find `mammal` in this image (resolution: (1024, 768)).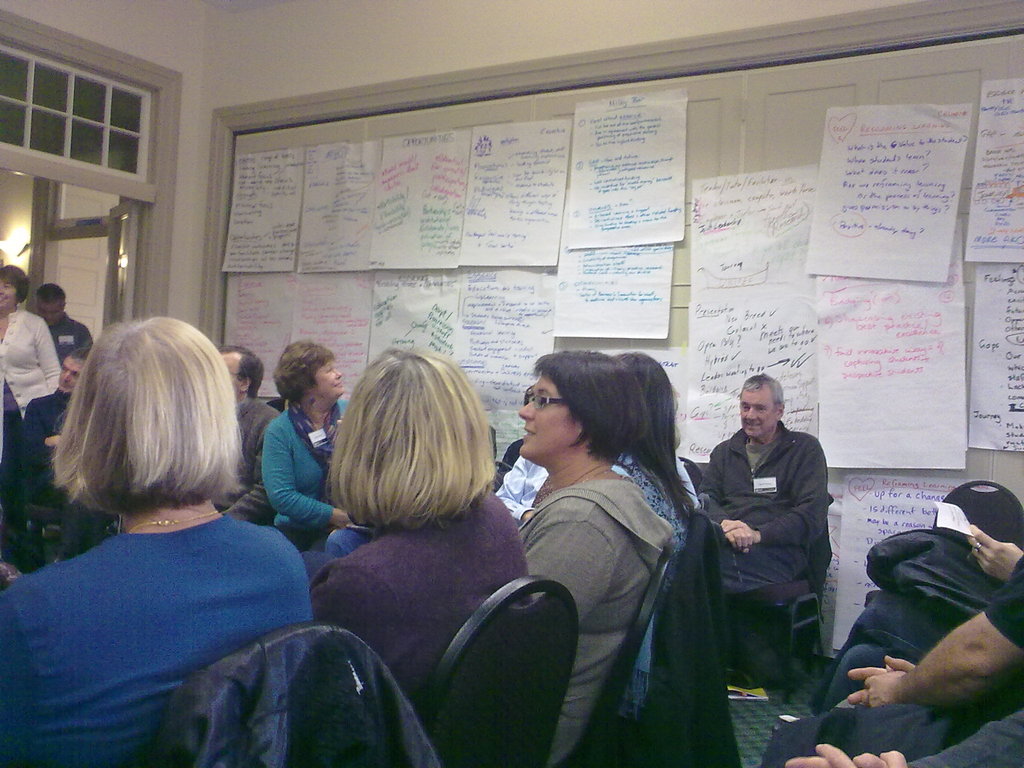
bbox=[321, 341, 535, 738].
